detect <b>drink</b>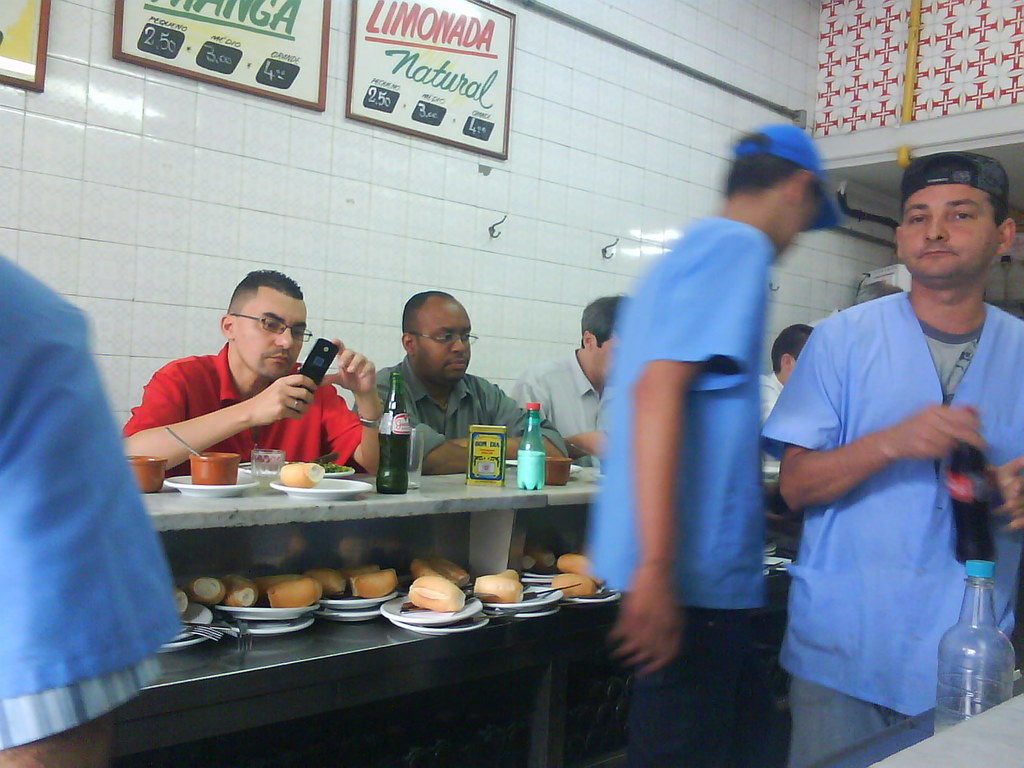
detection(515, 403, 542, 491)
